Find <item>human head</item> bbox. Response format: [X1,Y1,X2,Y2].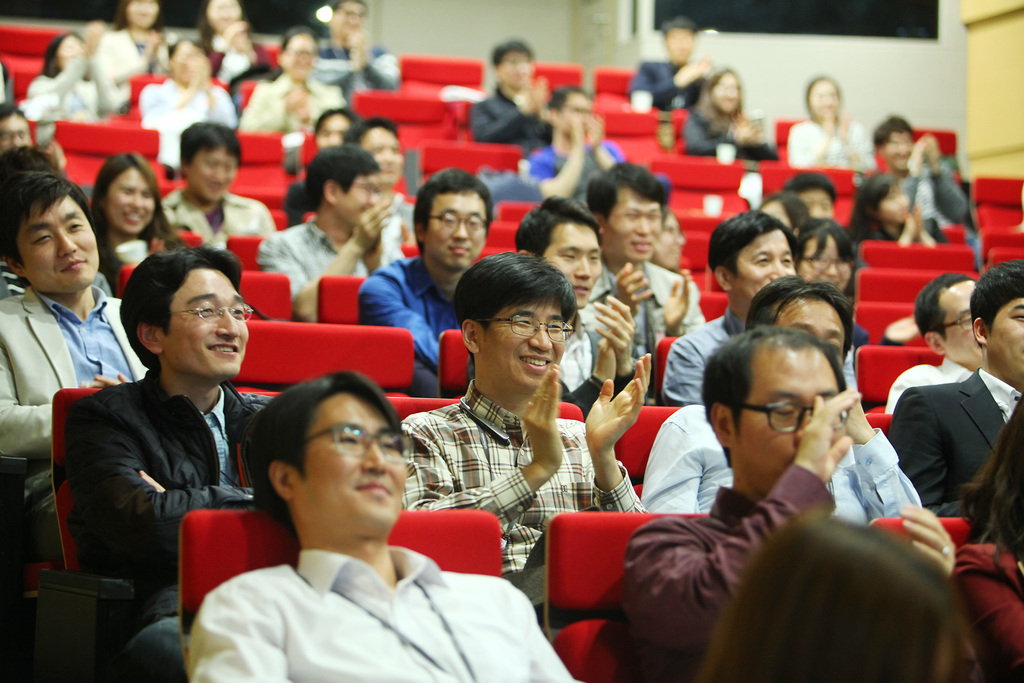
[118,0,161,31].
